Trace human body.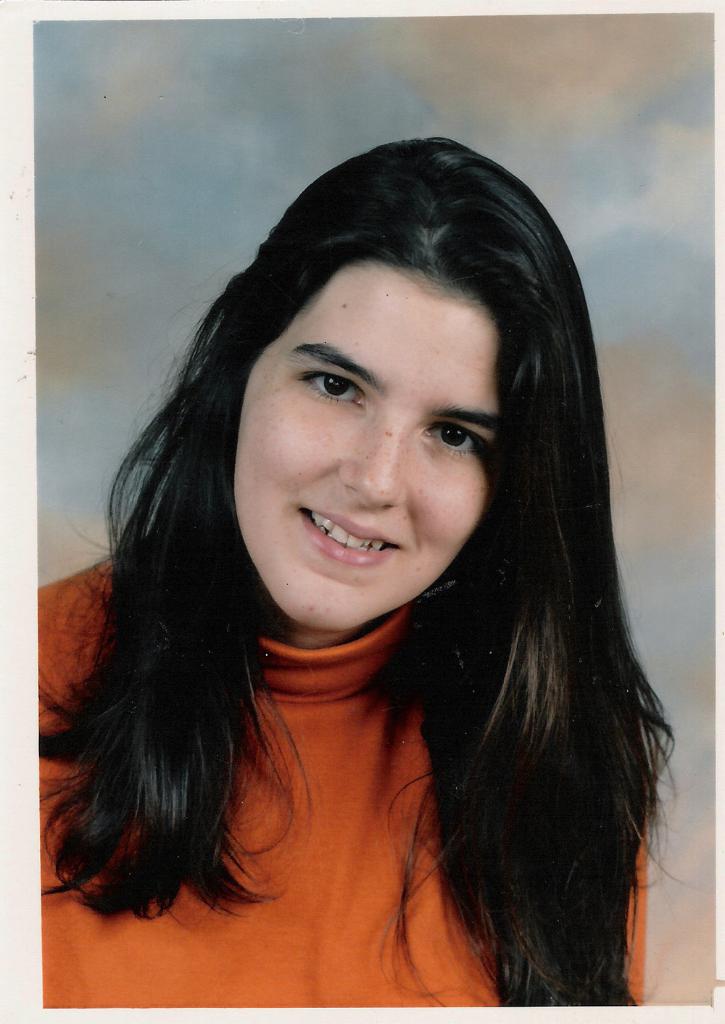
Traced to box(49, 159, 708, 990).
